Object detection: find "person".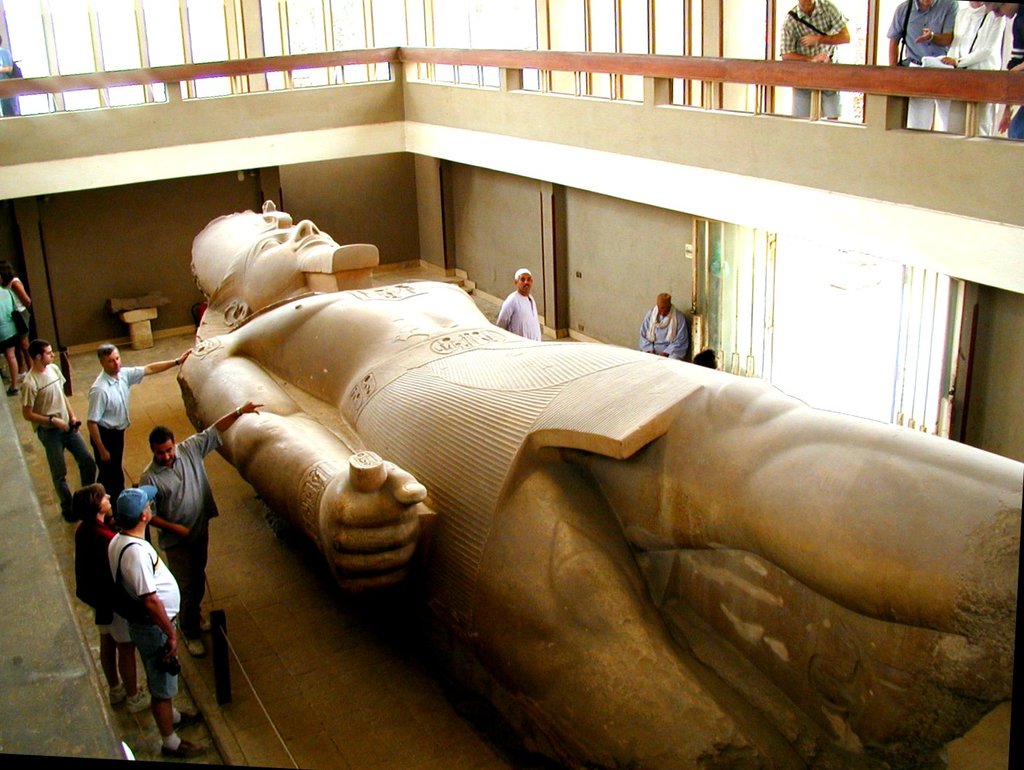
[0, 287, 36, 404].
